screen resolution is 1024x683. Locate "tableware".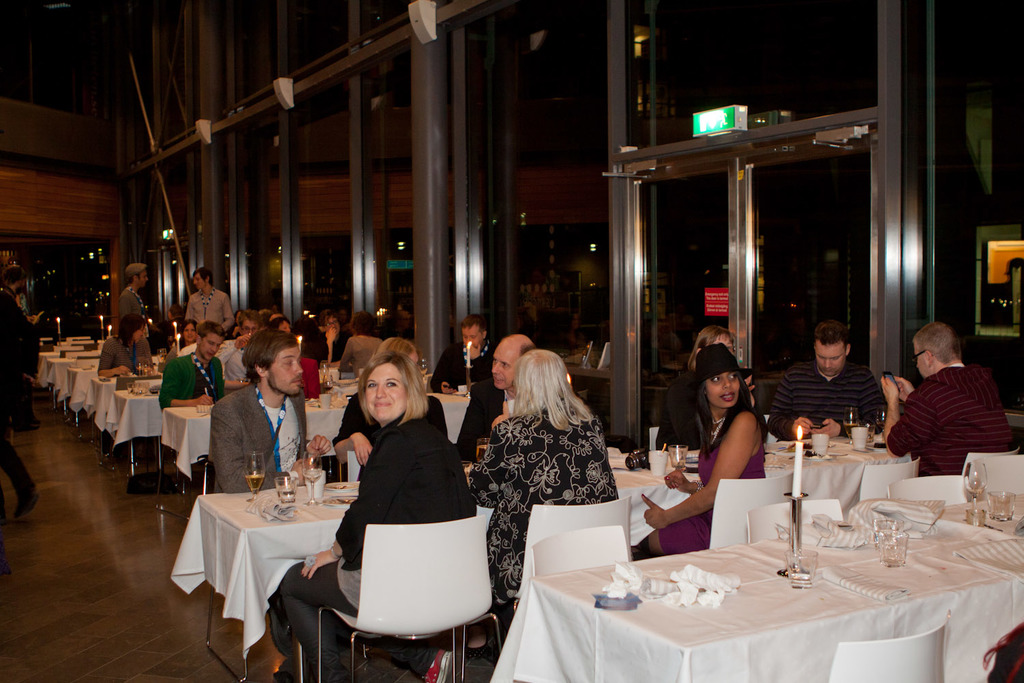
877/407/888/436.
